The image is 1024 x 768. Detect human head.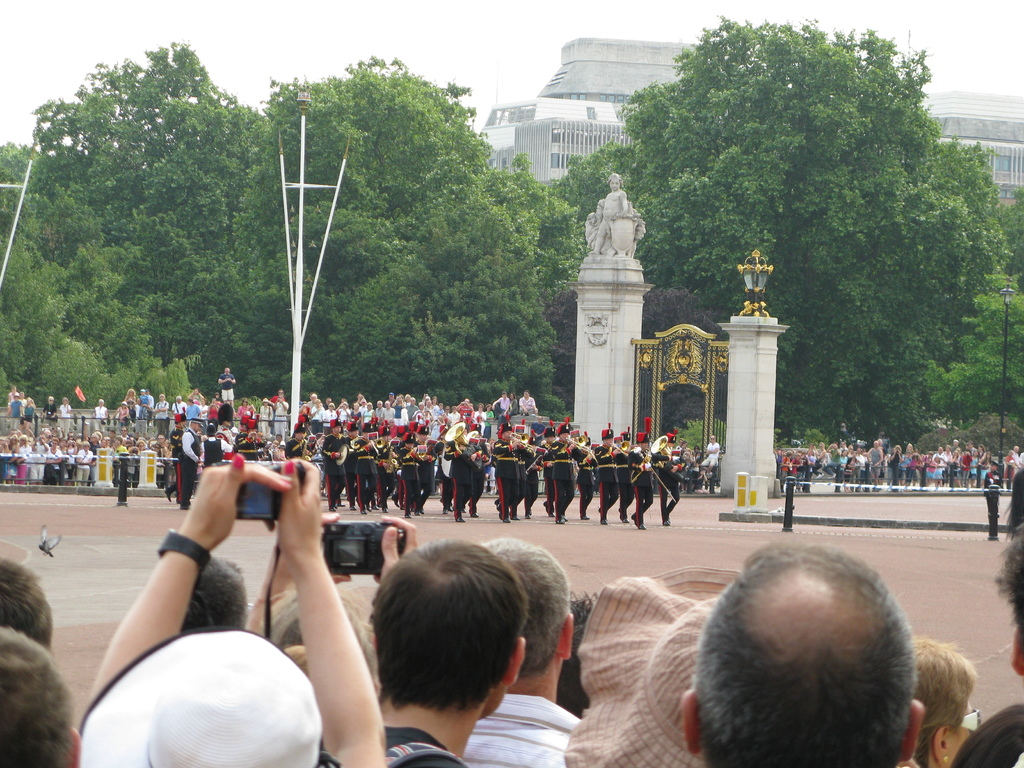
Detection: l=555, t=591, r=605, b=710.
